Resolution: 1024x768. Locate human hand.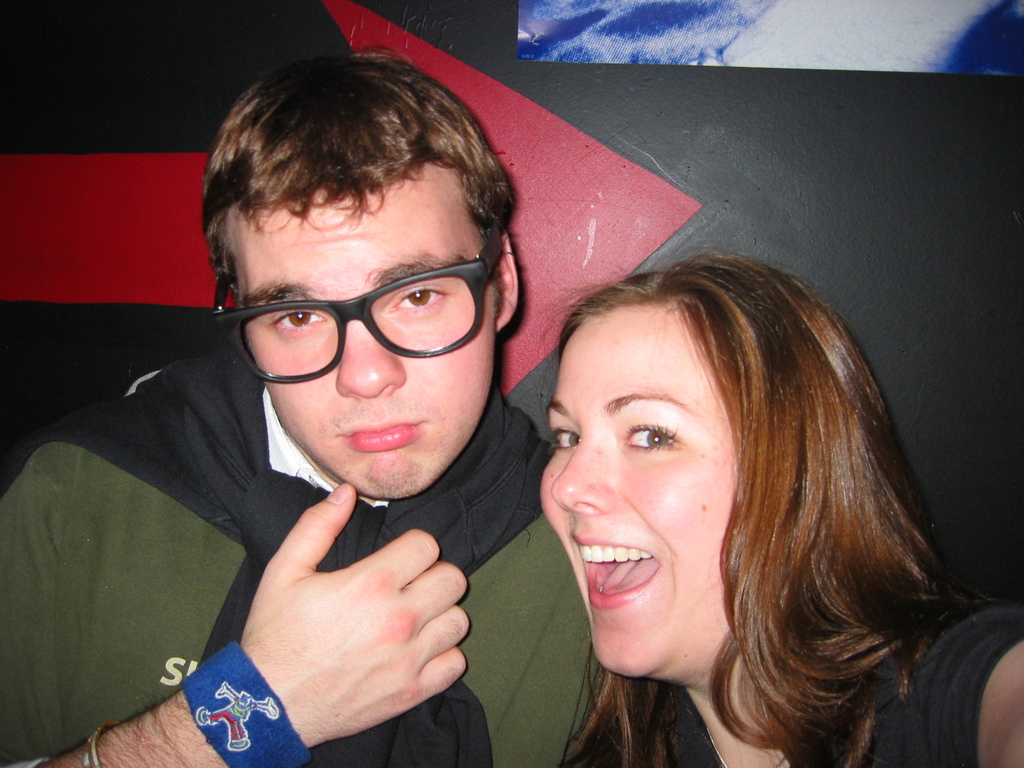
[164, 488, 485, 739].
